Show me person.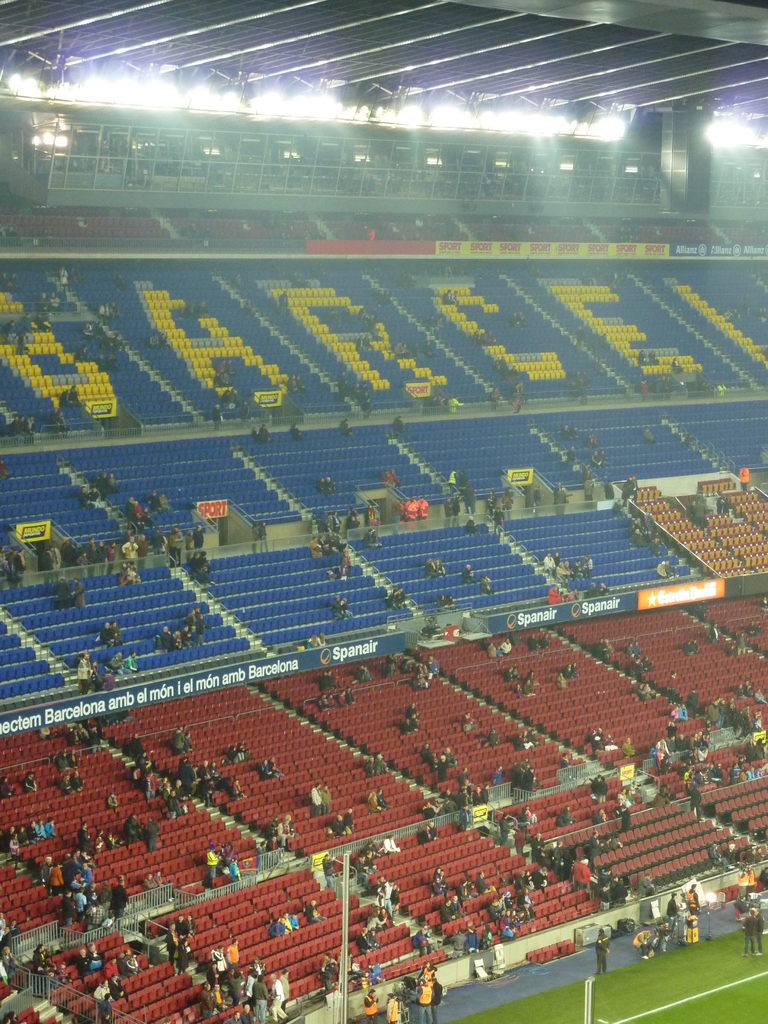
person is here: 319:783:333:813.
